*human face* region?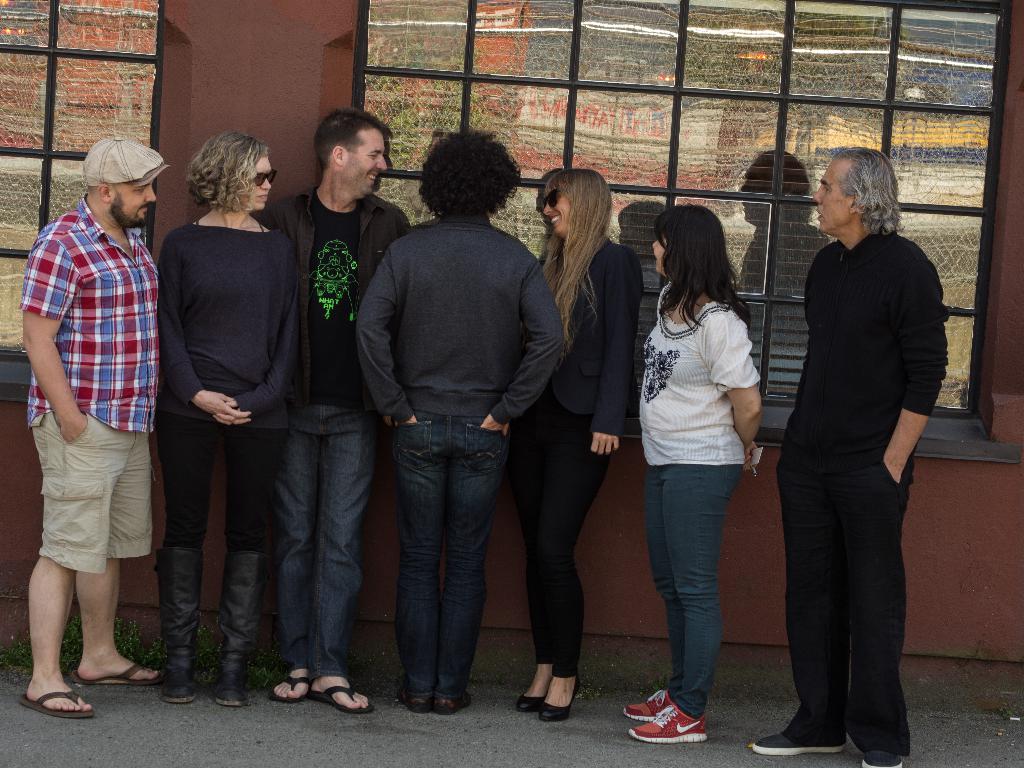
l=543, t=192, r=570, b=237
